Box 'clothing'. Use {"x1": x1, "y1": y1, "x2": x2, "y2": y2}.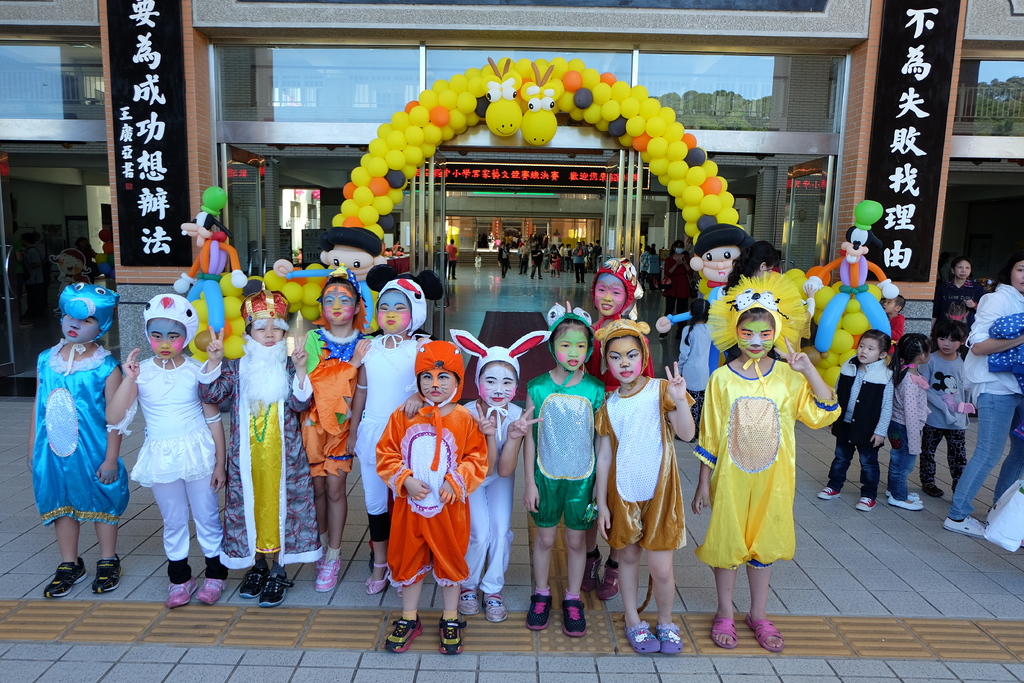
{"x1": 639, "y1": 252, "x2": 651, "y2": 287}.
